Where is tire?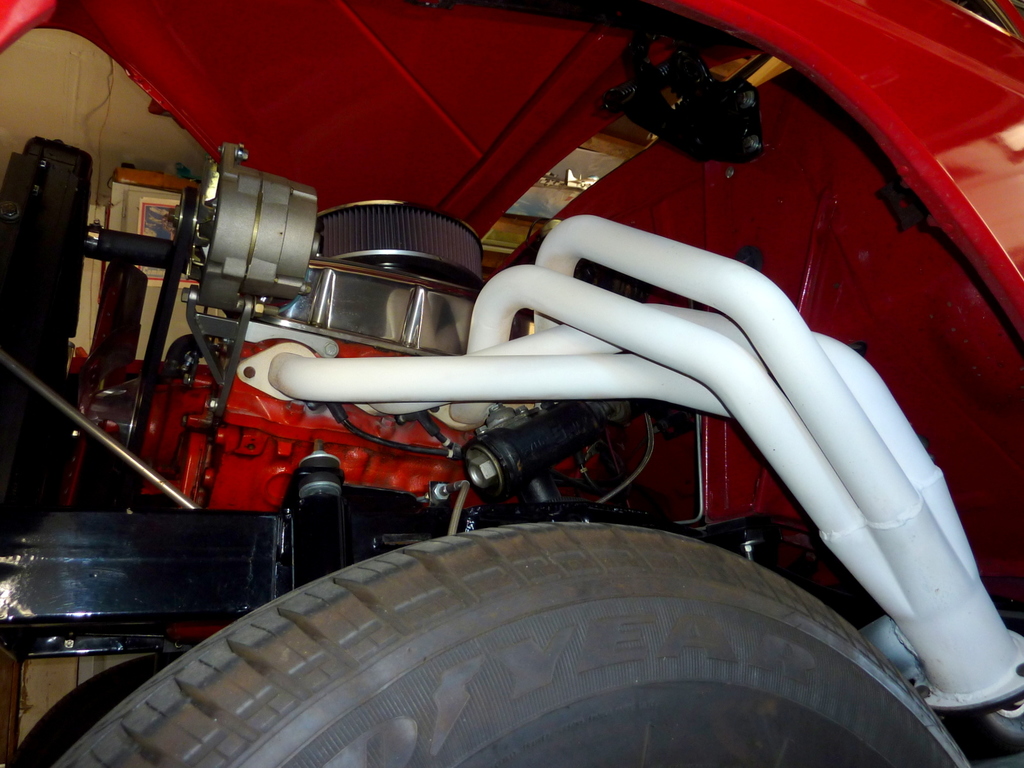
l=8, t=522, r=926, b=767.
